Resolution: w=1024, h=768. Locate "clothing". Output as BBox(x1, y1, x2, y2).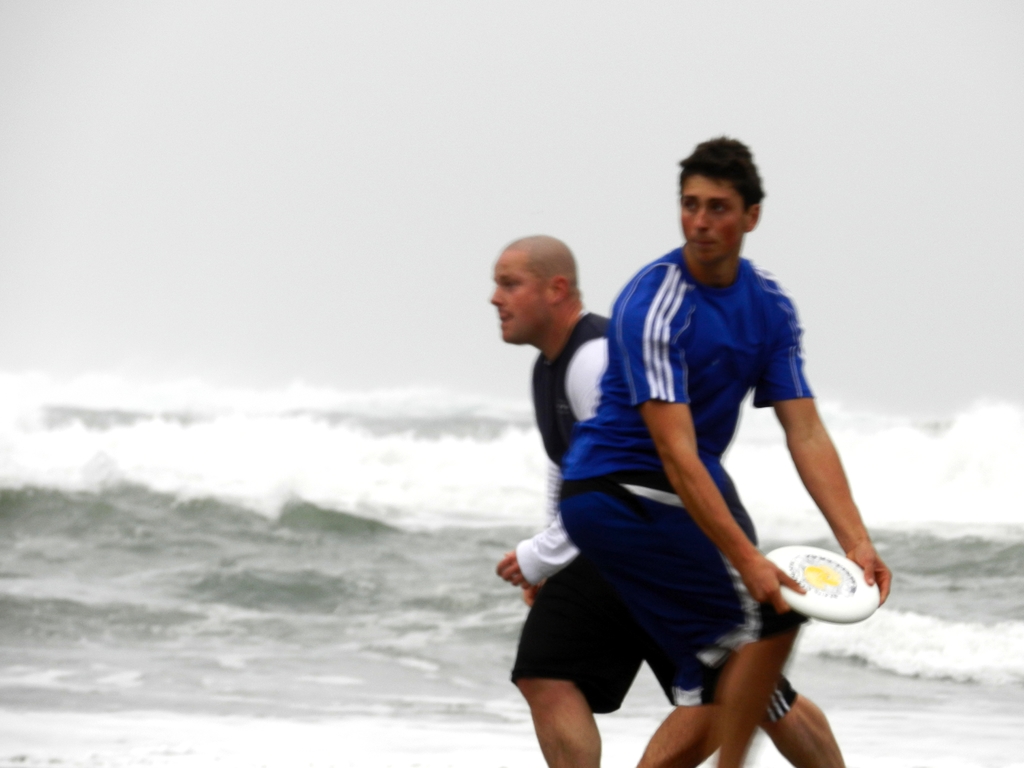
BBox(540, 221, 855, 712).
